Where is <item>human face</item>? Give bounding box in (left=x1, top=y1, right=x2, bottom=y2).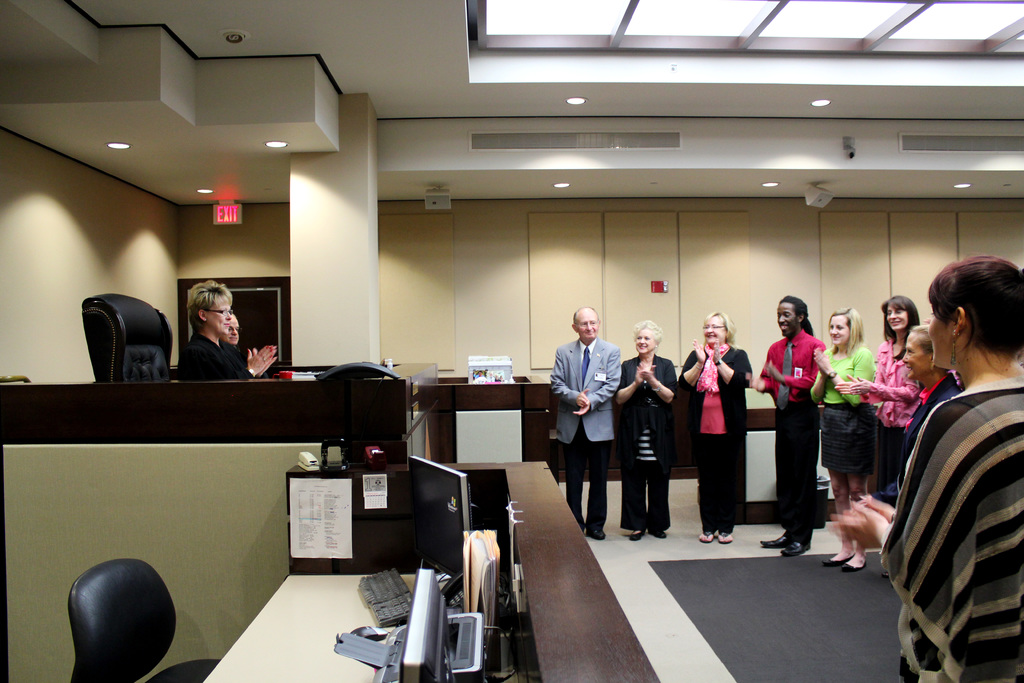
(left=699, top=316, right=724, bottom=342).
